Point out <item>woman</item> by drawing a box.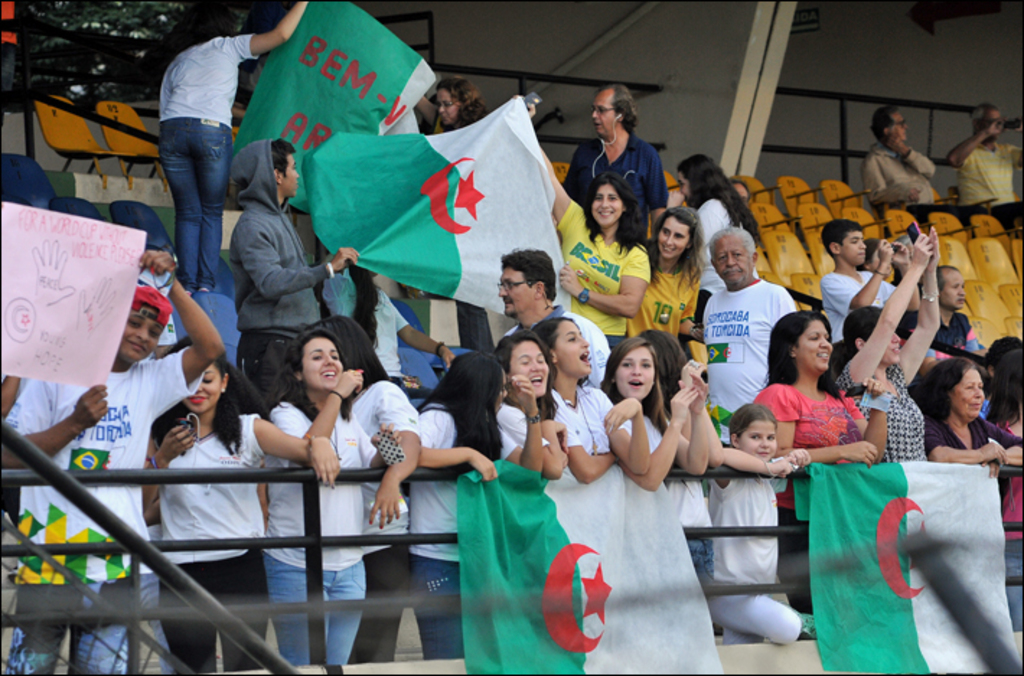
671:156:762:320.
